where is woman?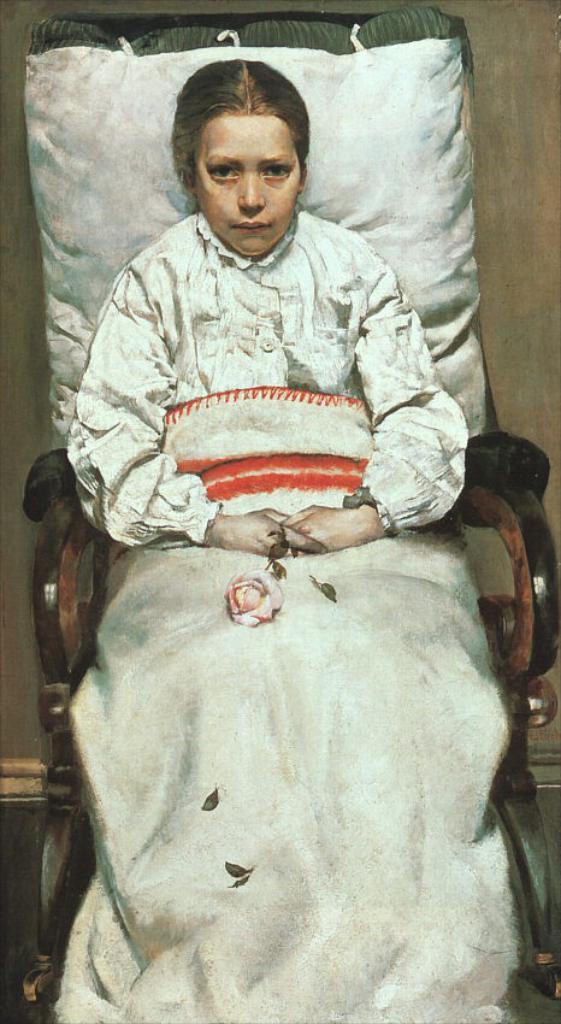
60 65 465 573.
